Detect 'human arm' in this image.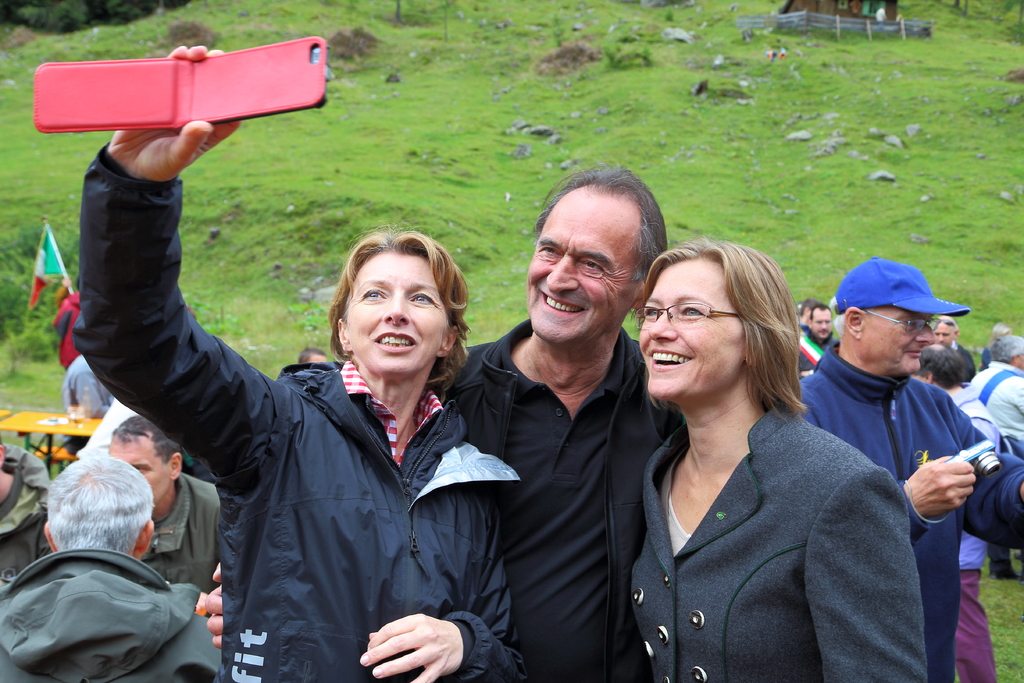
Detection: (887, 452, 984, 550).
